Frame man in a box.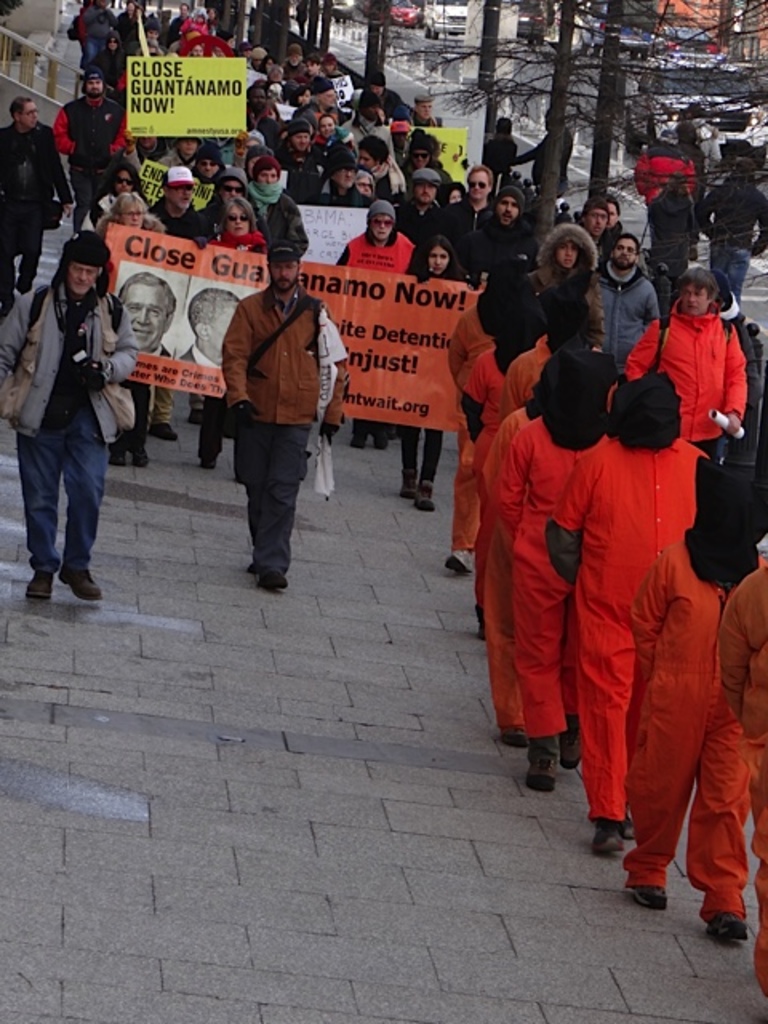
x1=301 y1=83 x2=341 y2=118.
